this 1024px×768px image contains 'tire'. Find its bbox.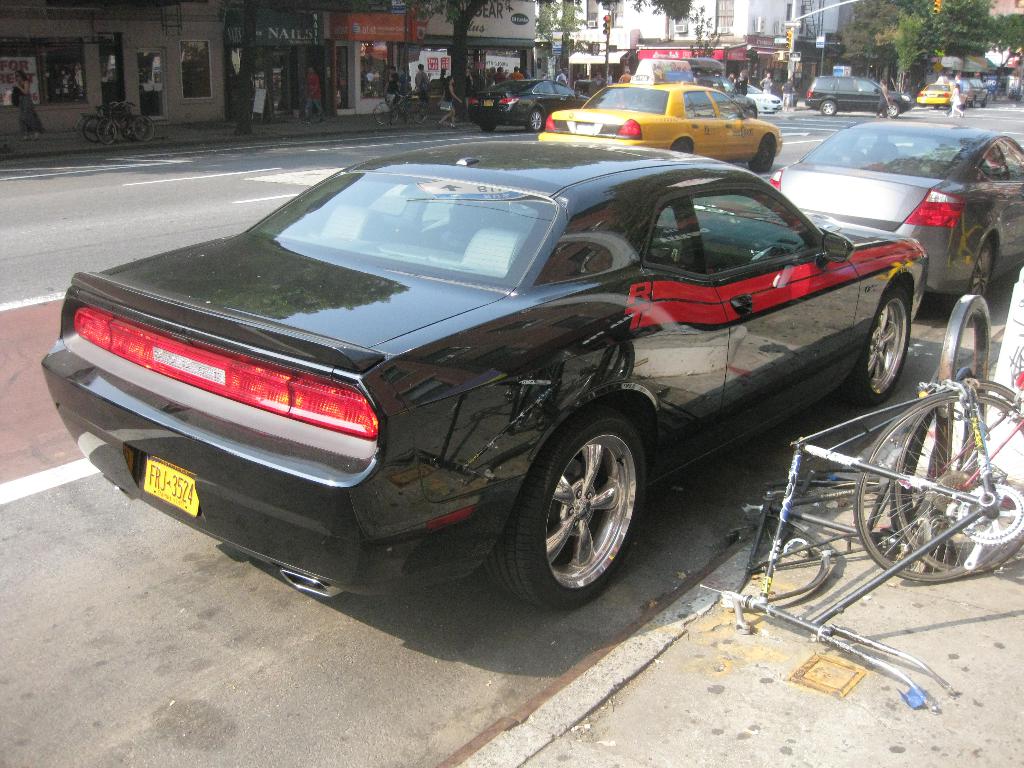
[x1=410, y1=90, x2=427, y2=122].
